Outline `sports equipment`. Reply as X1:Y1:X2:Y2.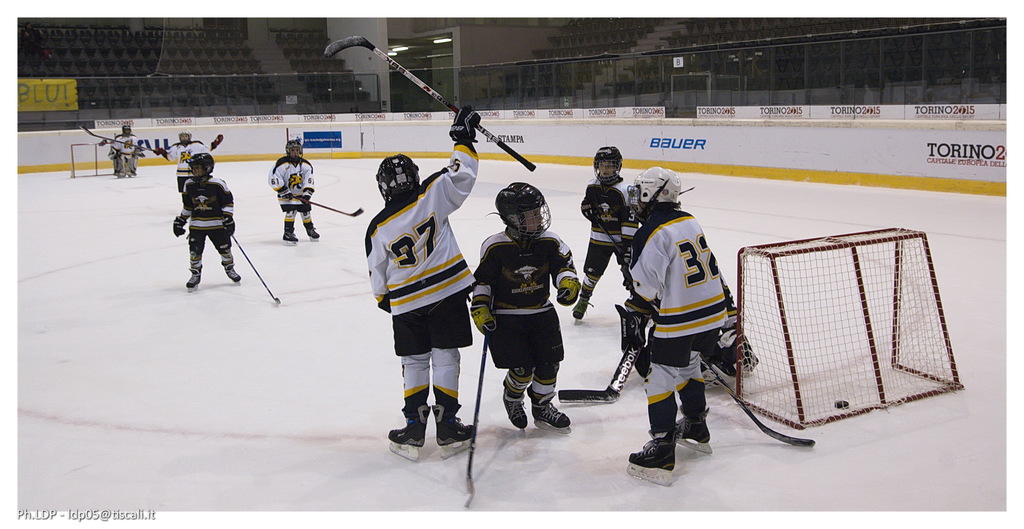
171:213:186:236.
